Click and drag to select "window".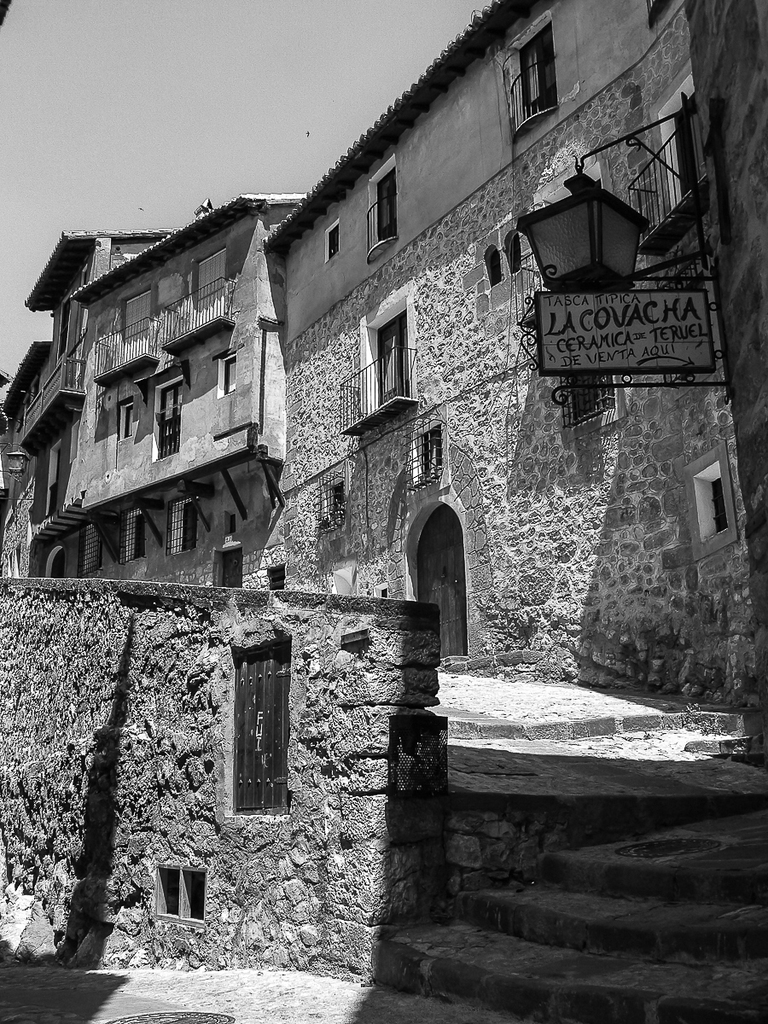
Selection: 486, 247, 492, 288.
